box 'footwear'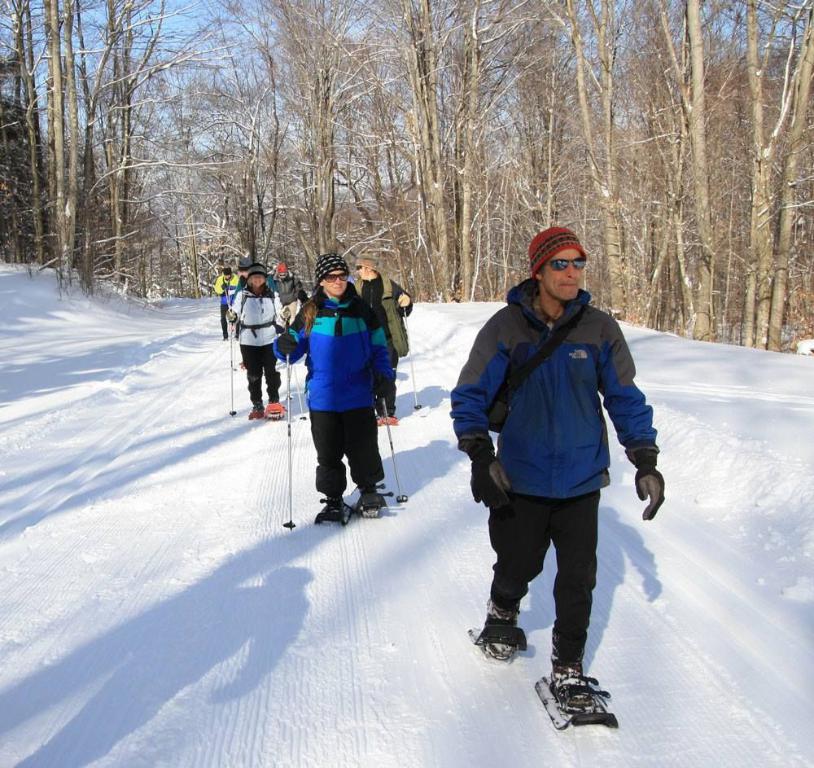
x1=534, y1=670, x2=610, y2=744
